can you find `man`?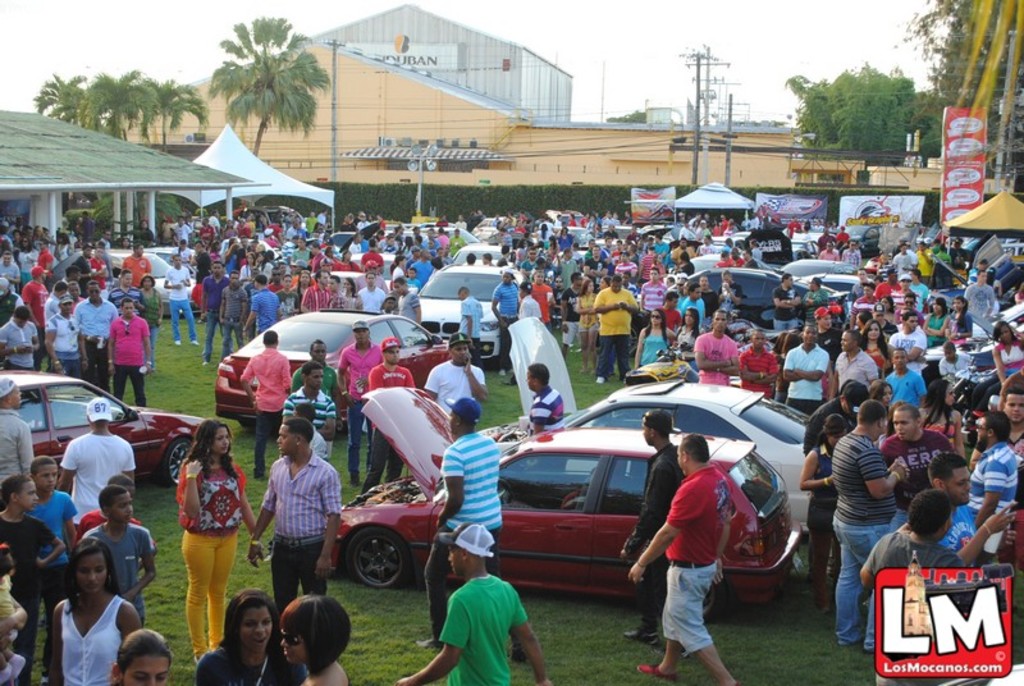
Yes, bounding box: [left=861, top=488, right=1023, bottom=685].
